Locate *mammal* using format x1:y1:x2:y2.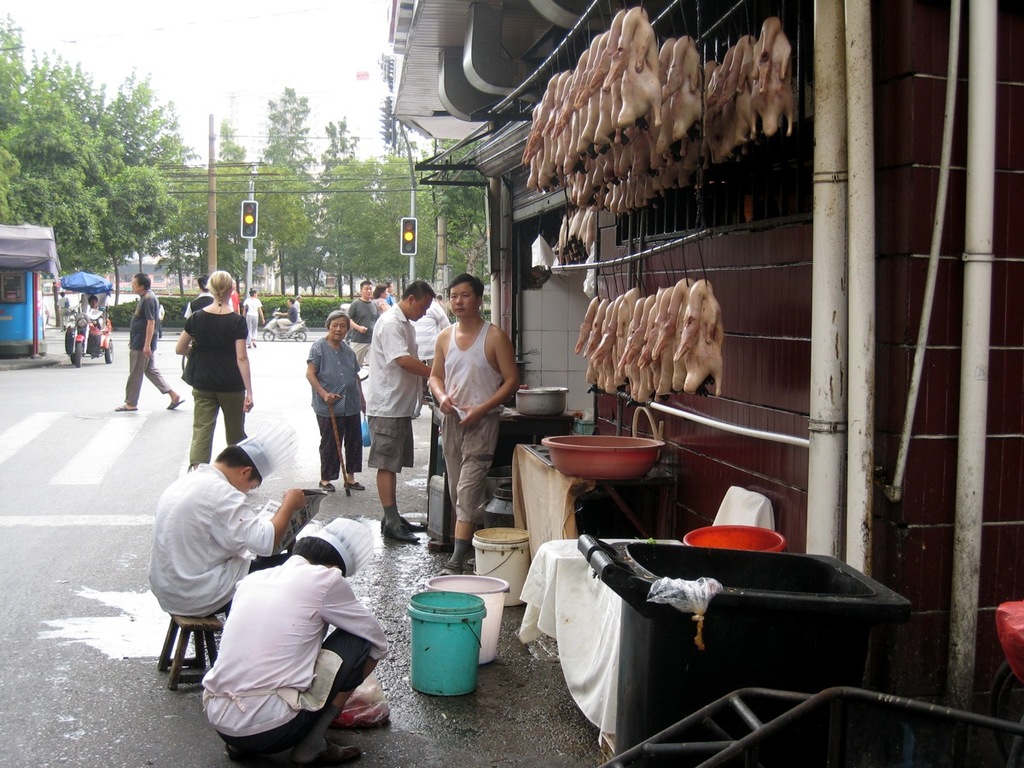
365:276:435:544.
